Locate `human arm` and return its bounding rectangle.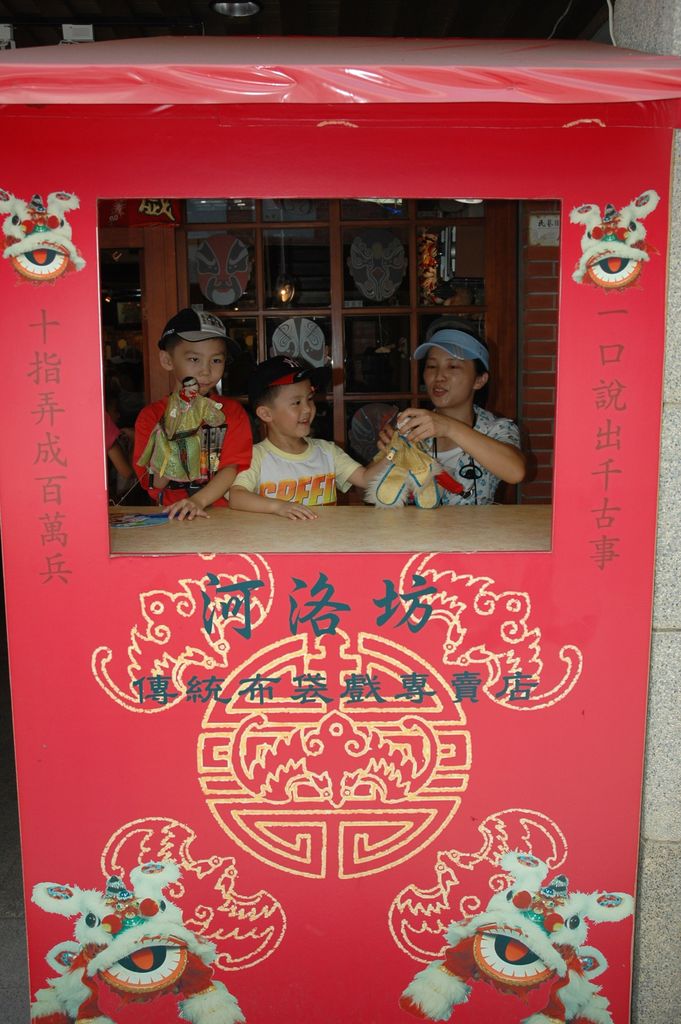
Rect(218, 444, 323, 528).
